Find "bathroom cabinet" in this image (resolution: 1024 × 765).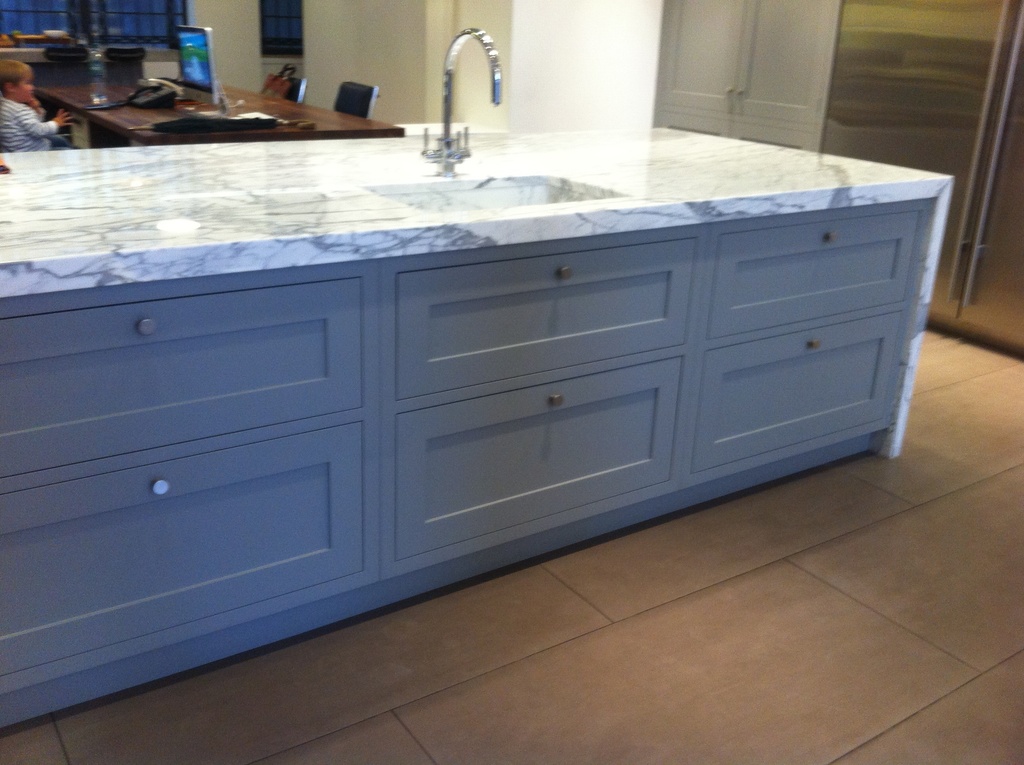
rect(0, 193, 939, 734).
